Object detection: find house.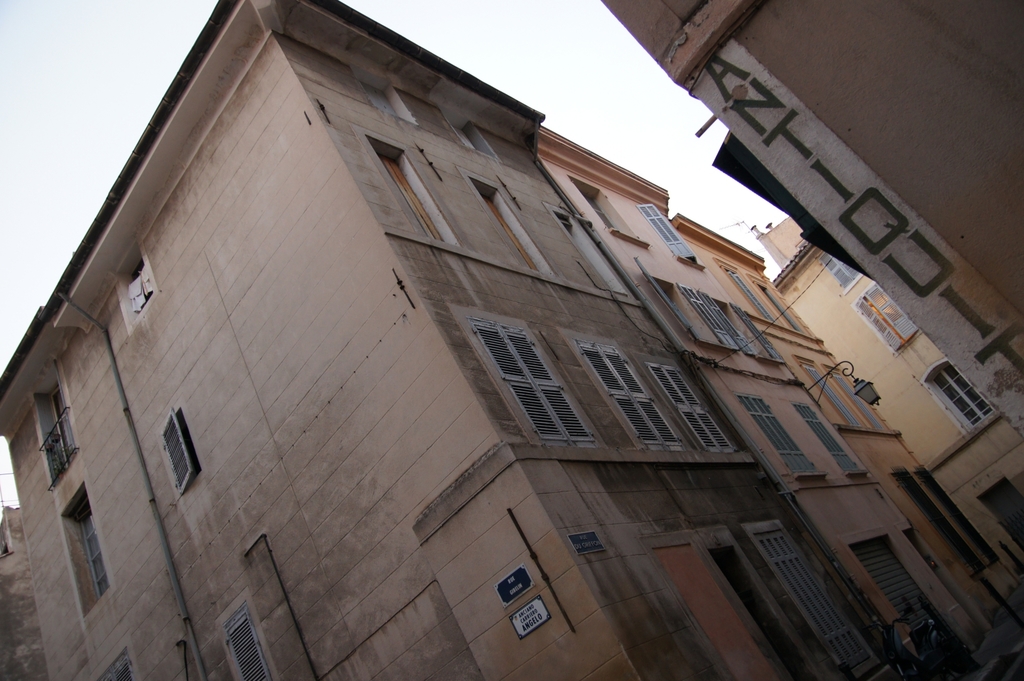
[0, 500, 34, 680].
